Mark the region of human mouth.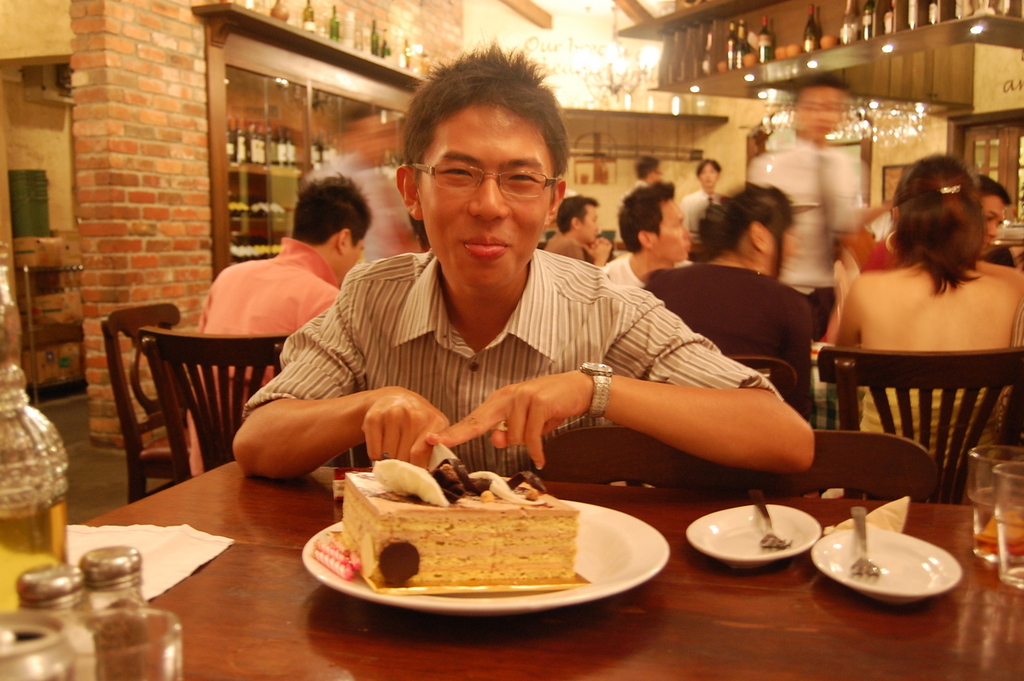
Region: <region>701, 178, 714, 183</region>.
